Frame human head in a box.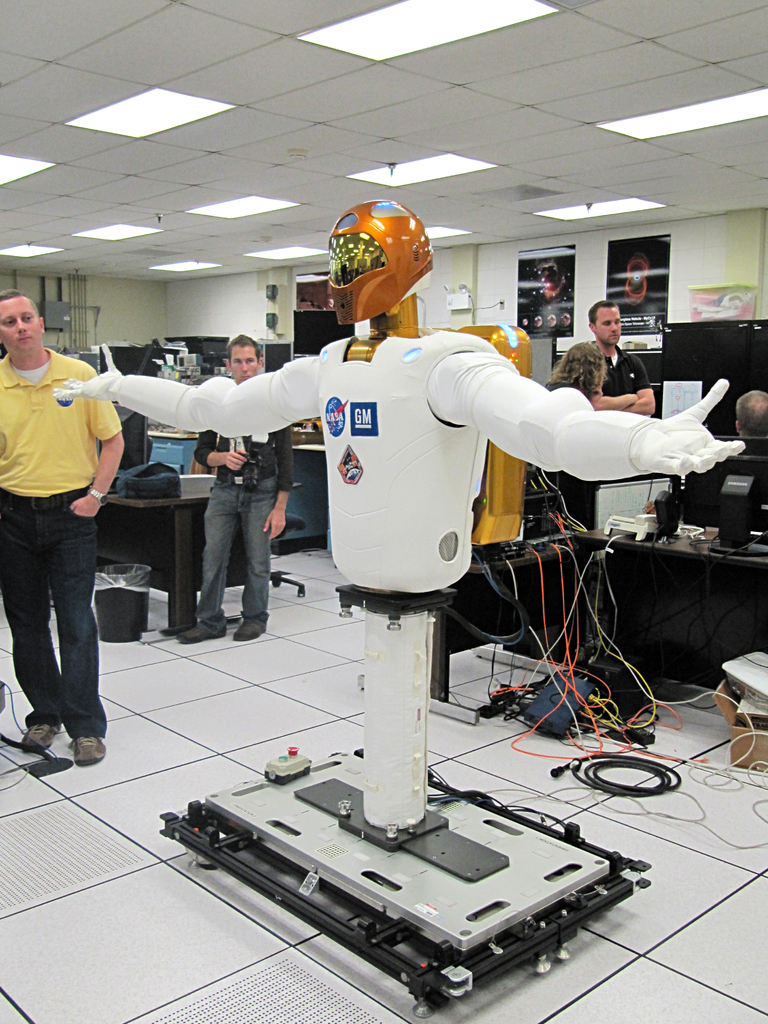
(x1=224, y1=331, x2=259, y2=383).
